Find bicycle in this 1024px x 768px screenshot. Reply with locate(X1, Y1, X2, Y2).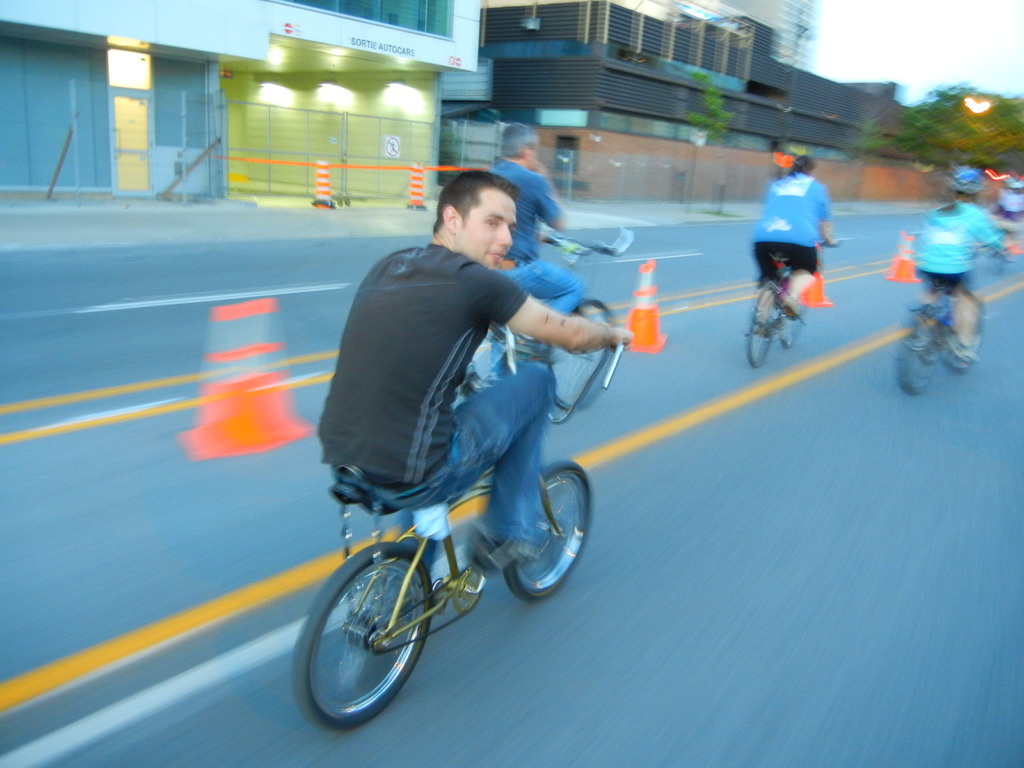
locate(448, 225, 641, 417).
